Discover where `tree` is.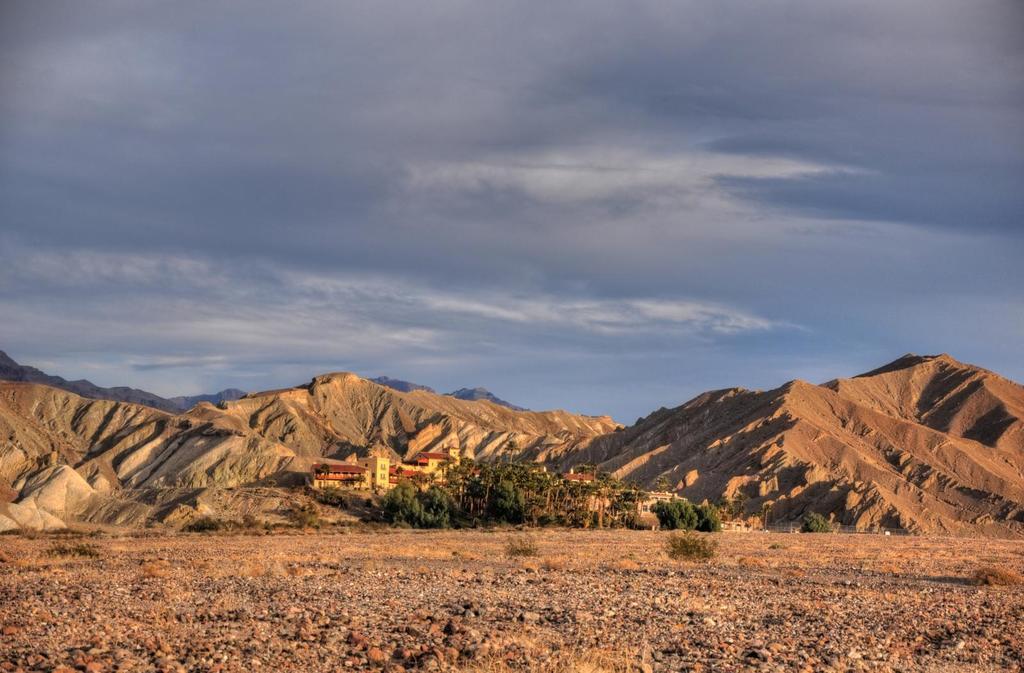
Discovered at box(798, 510, 836, 535).
